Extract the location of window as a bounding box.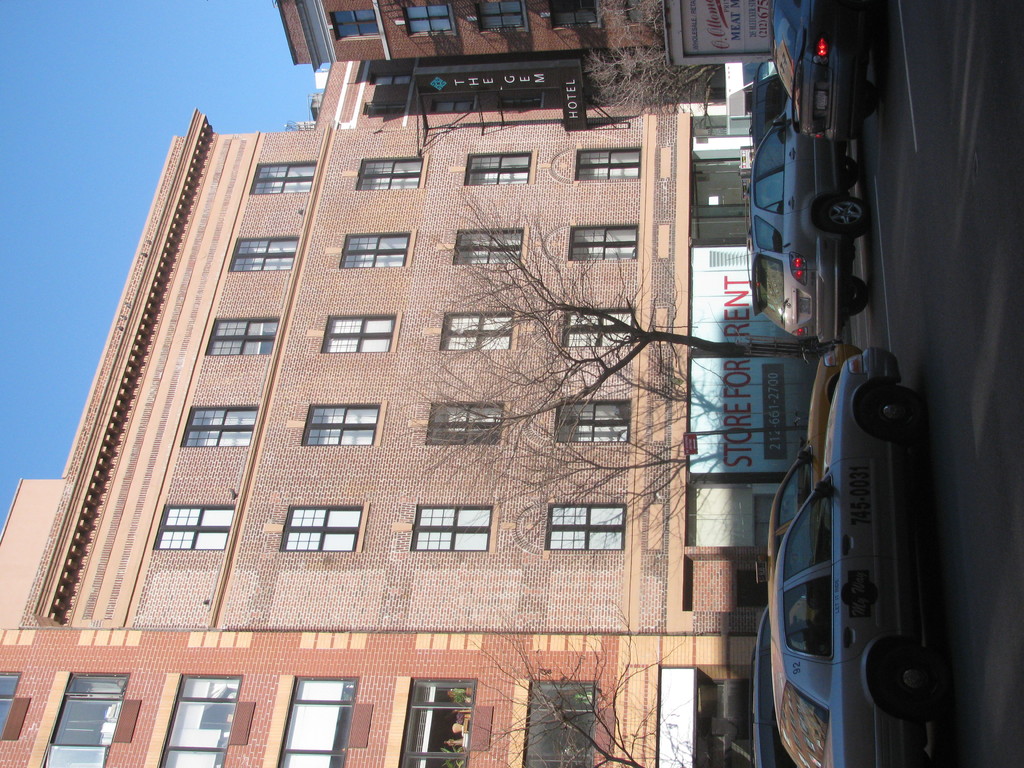
box(37, 674, 129, 767).
